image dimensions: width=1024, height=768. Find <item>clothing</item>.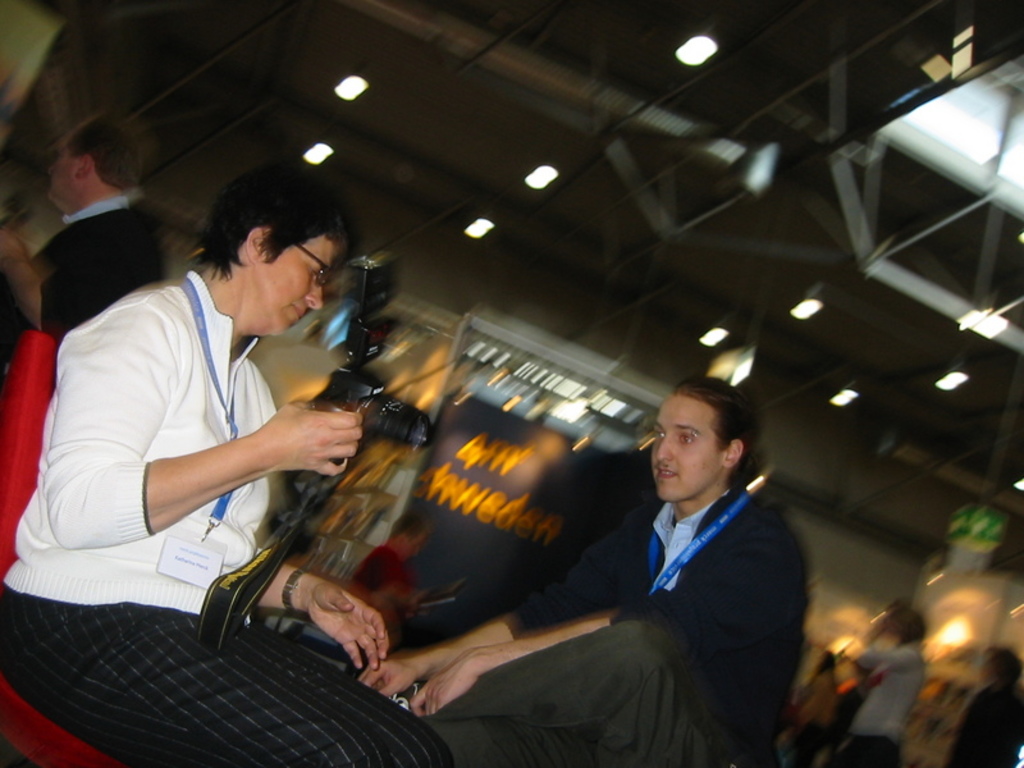
rect(498, 480, 810, 767).
